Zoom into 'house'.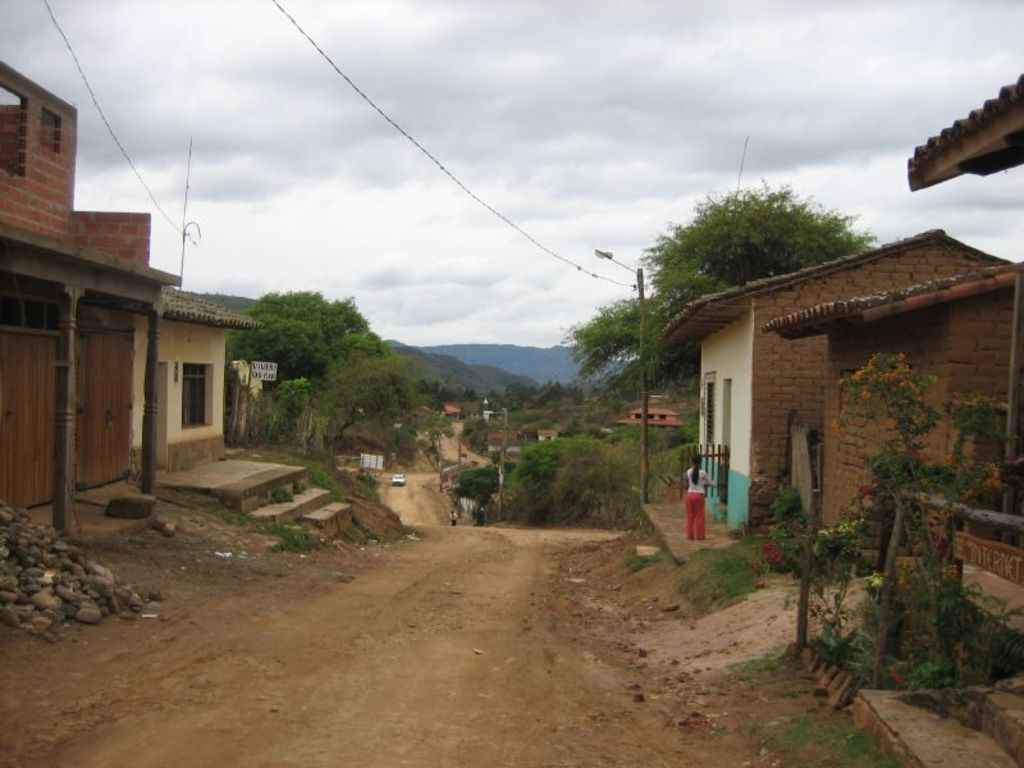
Zoom target: 0/38/147/532.
